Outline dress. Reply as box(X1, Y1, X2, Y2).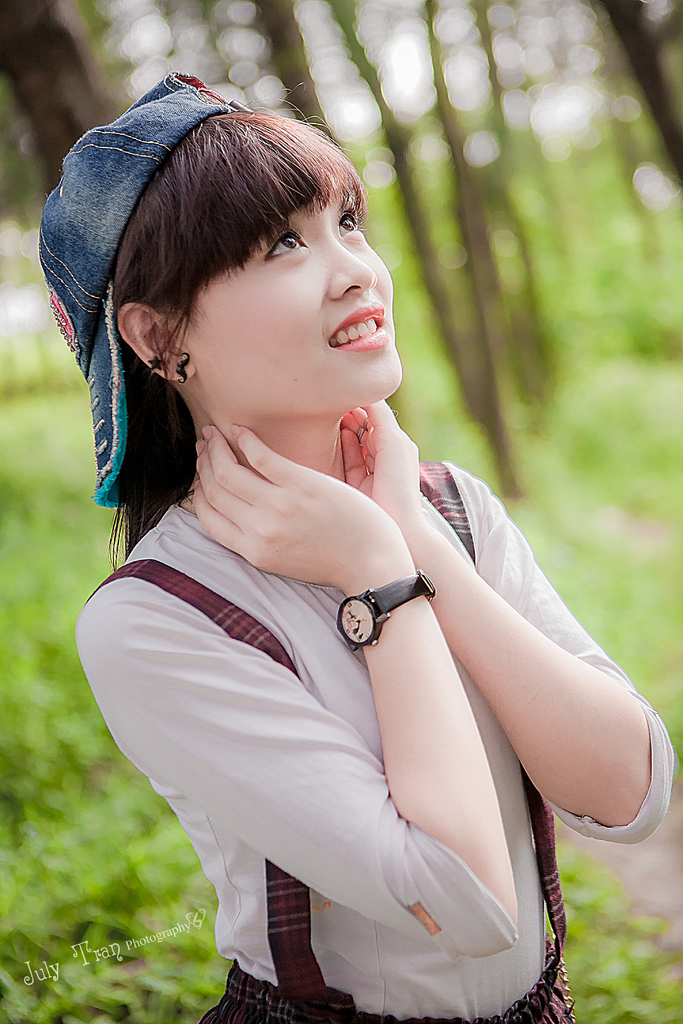
box(78, 452, 675, 1019).
